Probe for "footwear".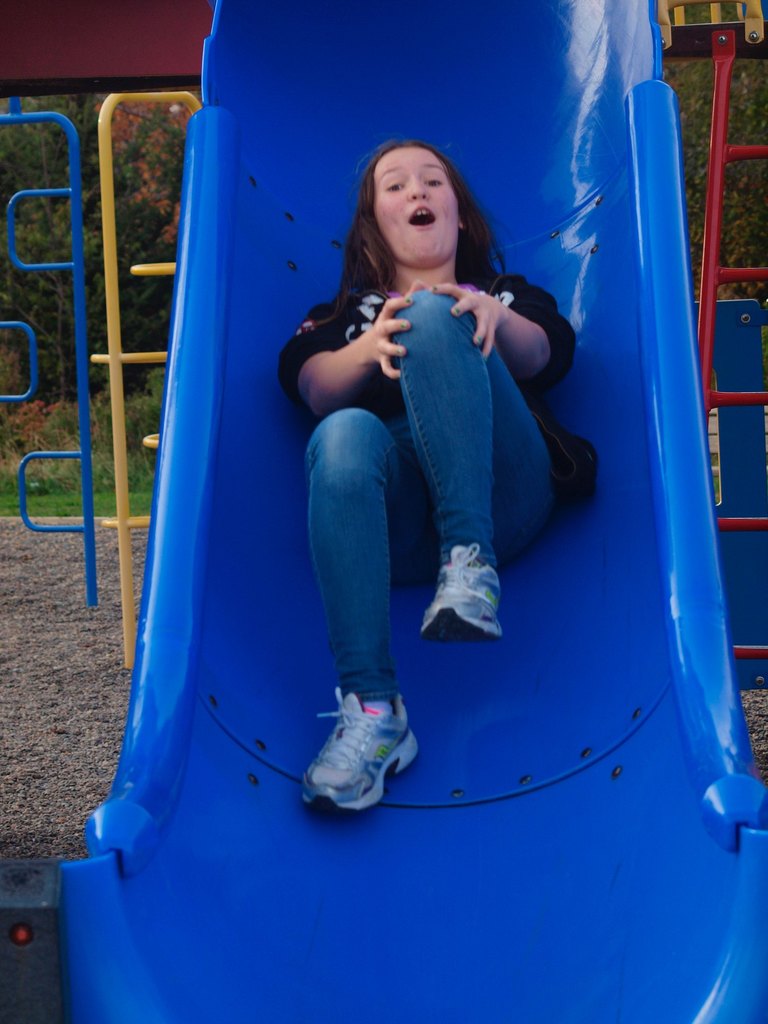
Probe result: pyautogui.locateOnScreen(420, 541, 505, 643).
